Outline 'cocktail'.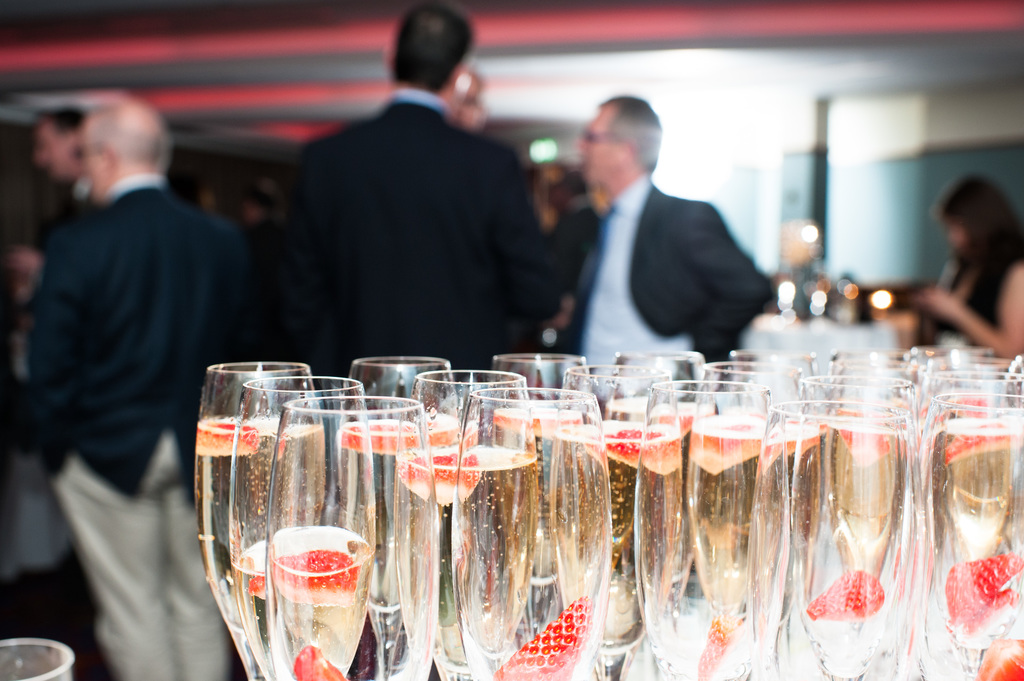
Outline: 185 359 333 680.
